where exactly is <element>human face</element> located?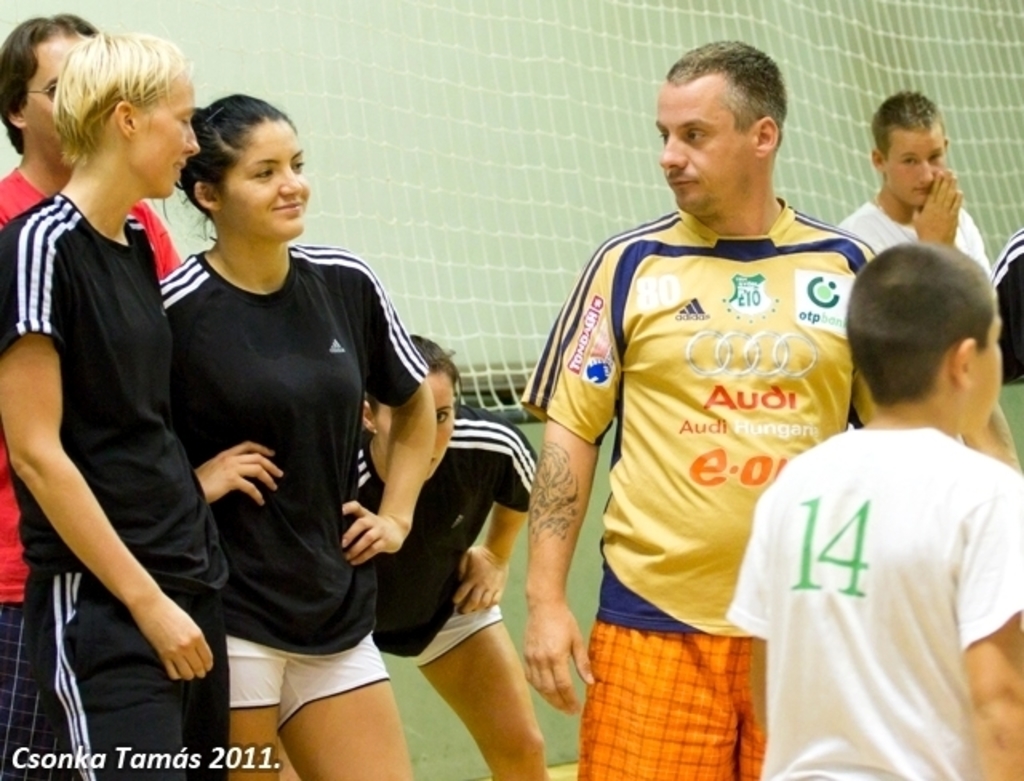
Its bounding box is detection(653, 74, 750, 216).
